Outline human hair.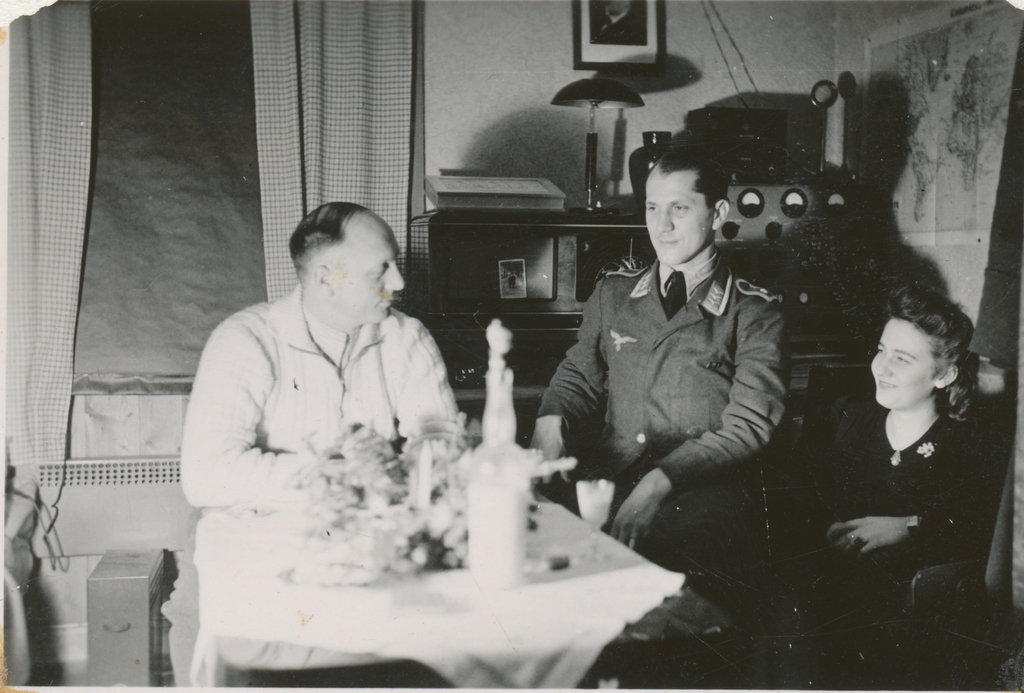
Outline: BBox(886, 284, 982, 424).
